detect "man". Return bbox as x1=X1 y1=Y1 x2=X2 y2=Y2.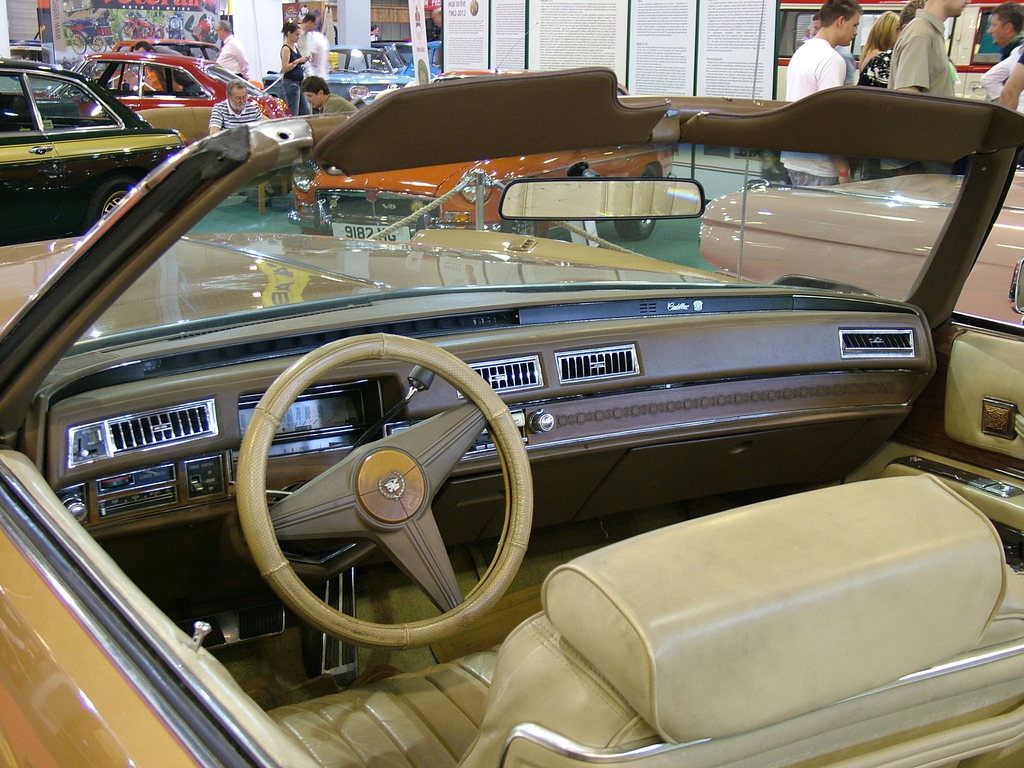
x1=888 y1=0 x2=972 y2=175.
